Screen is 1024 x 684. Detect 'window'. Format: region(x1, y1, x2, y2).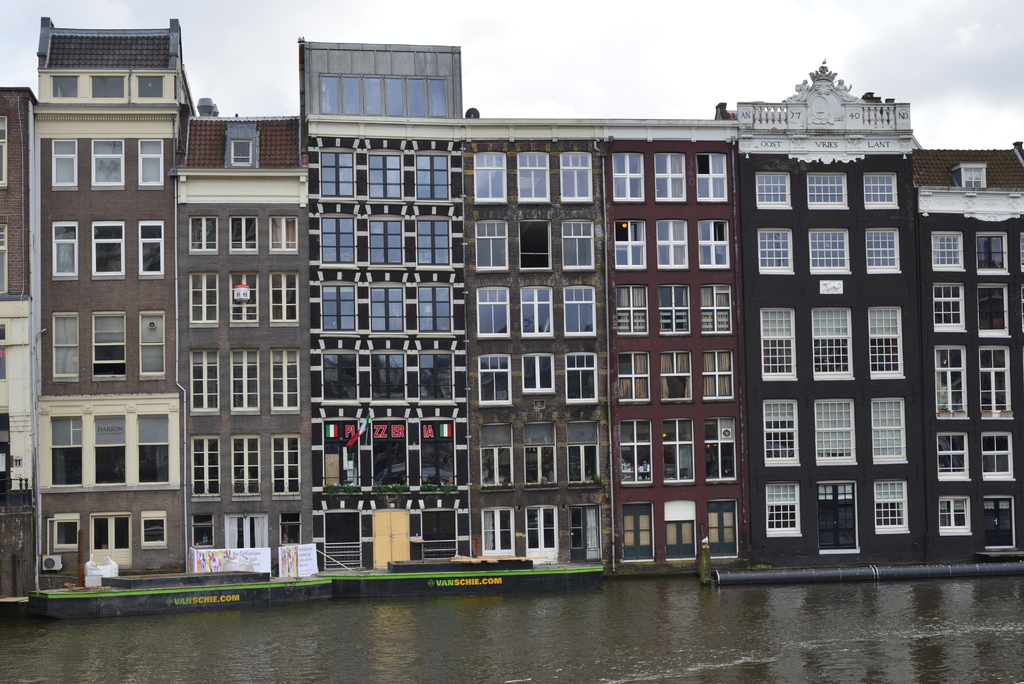
region(806, 227, 851, 272).
